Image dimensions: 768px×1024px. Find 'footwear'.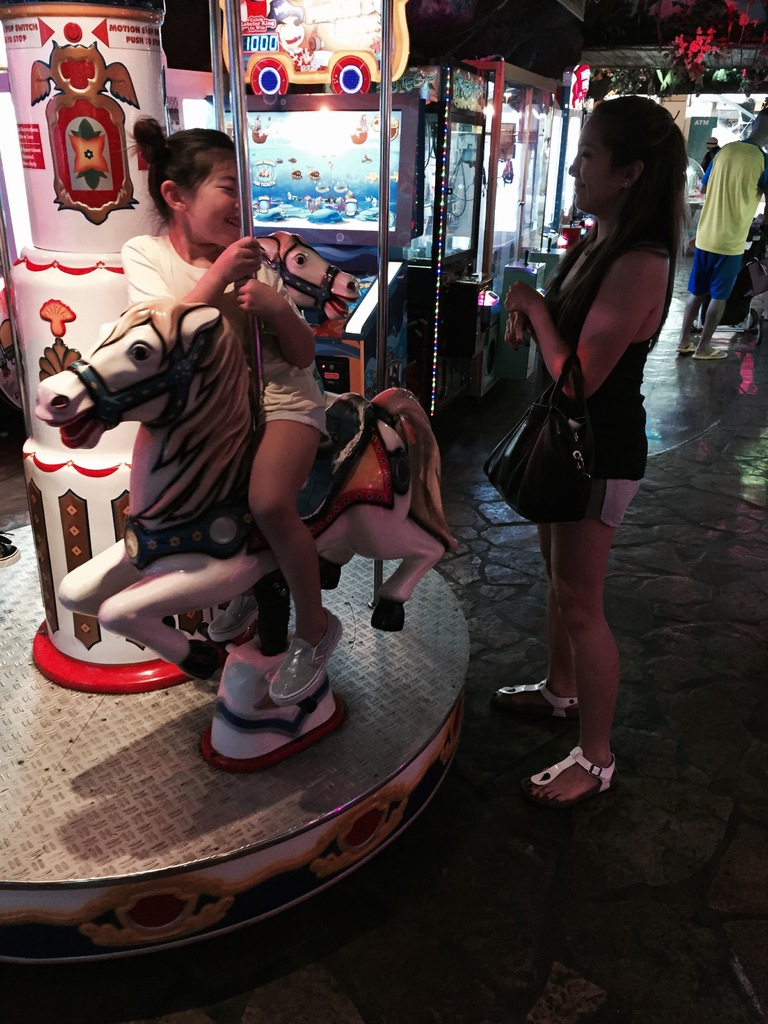
(207, 588, 262, 644).
